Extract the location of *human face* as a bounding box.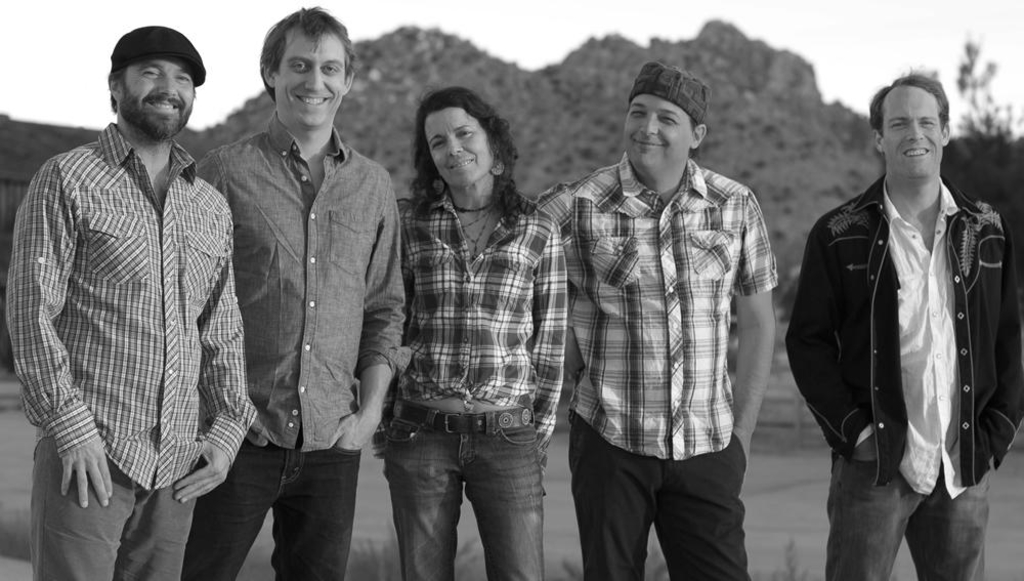
(left=121, top=57, right=198, bottom=135).
